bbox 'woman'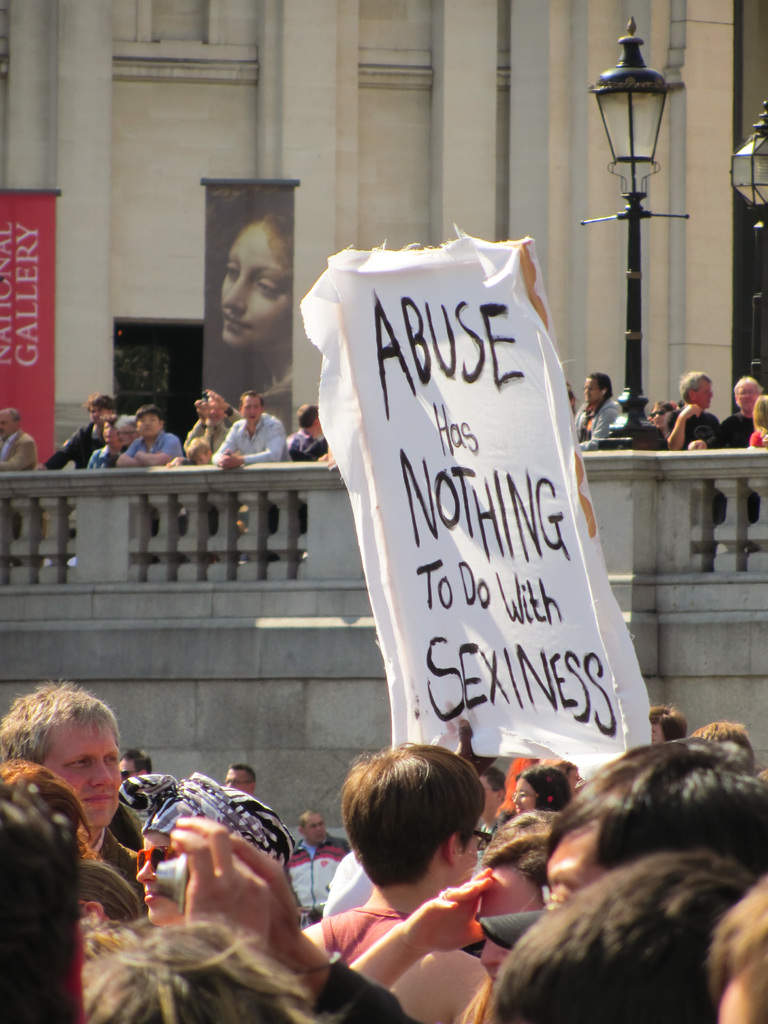
pyautogui.locateOnScreen(577, 356, 624, 450)
